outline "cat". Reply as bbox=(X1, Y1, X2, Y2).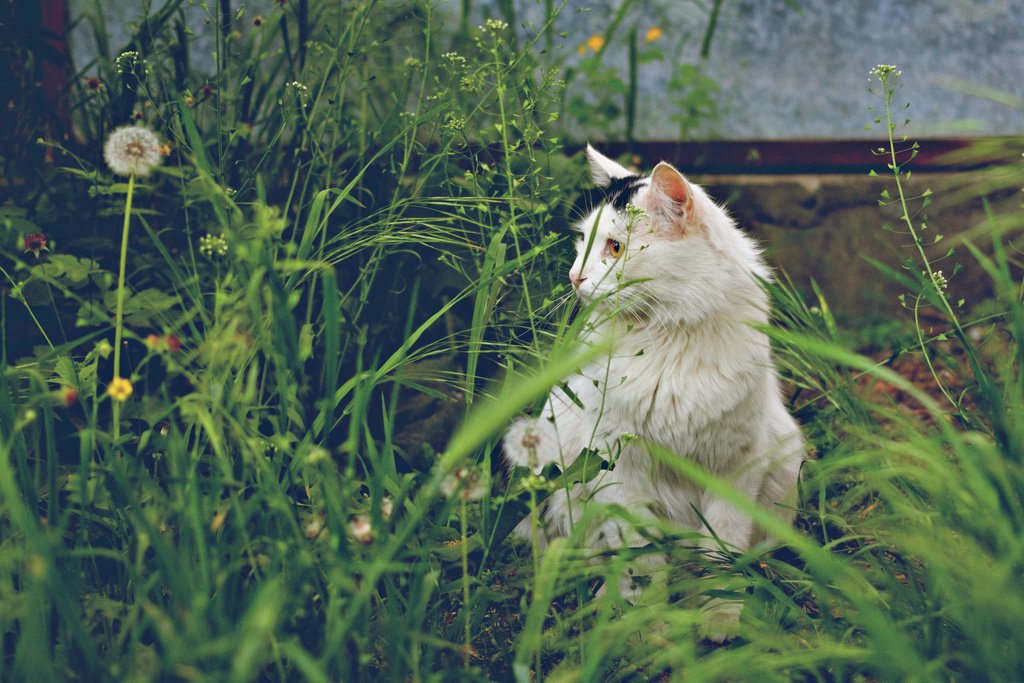
bbox=(496, 140, 819, 650).
